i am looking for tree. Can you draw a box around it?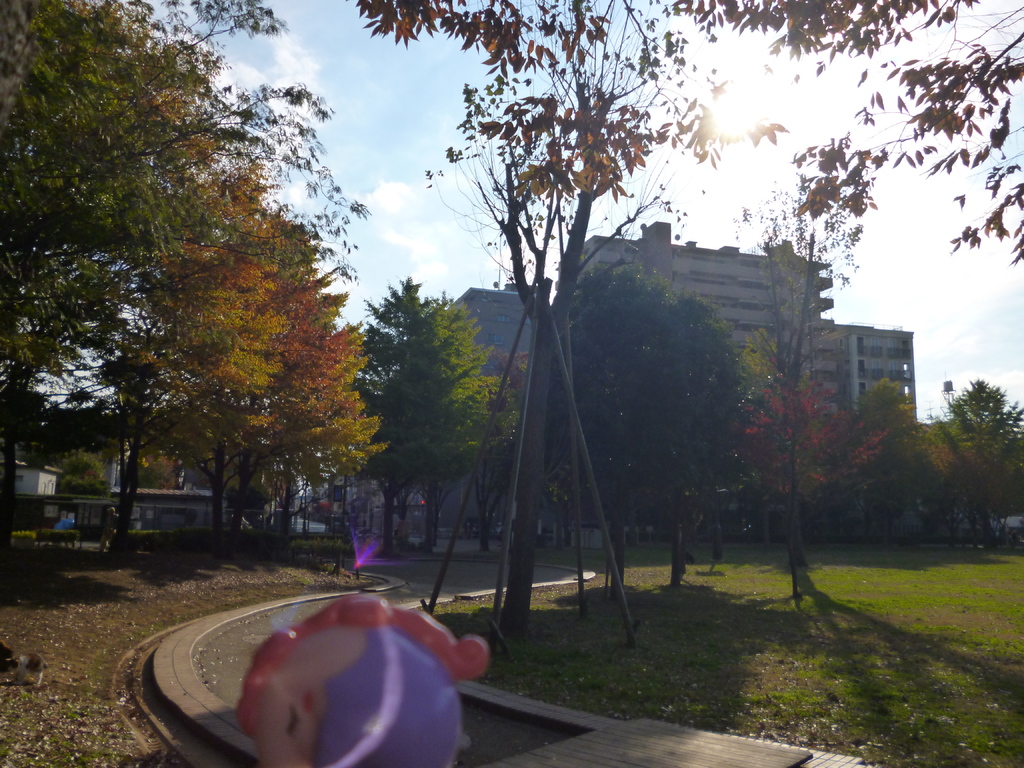
Sure, the bounding box is 353,277,451,557.
